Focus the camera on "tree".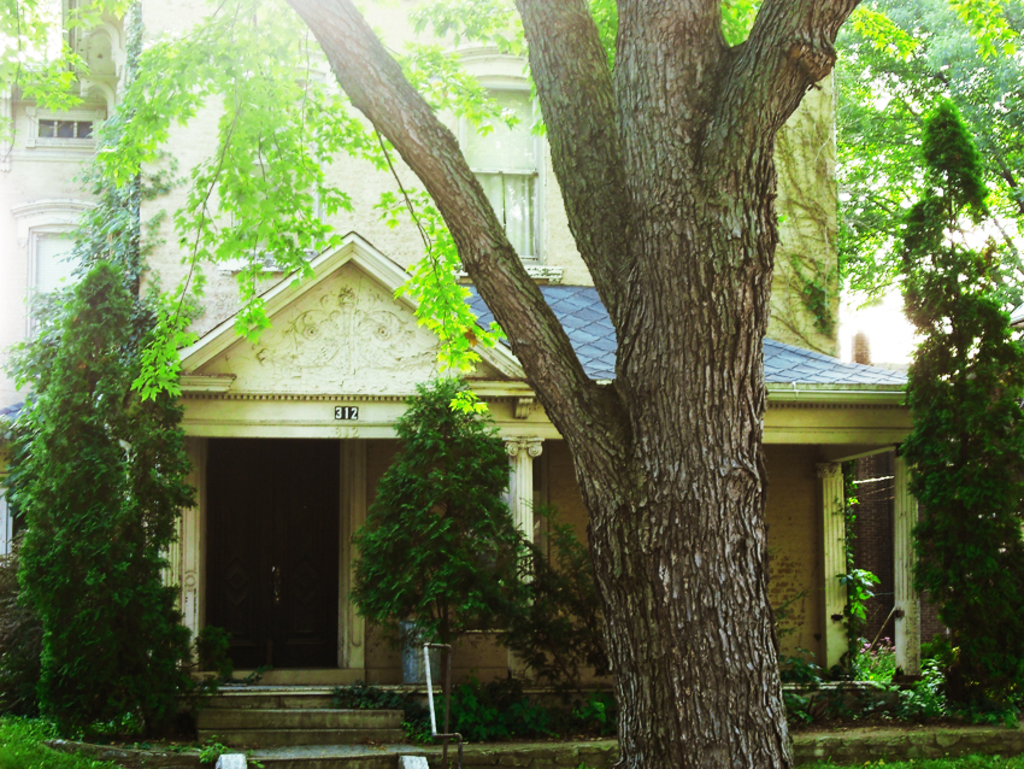
Focus region: [0,154,211,745].
